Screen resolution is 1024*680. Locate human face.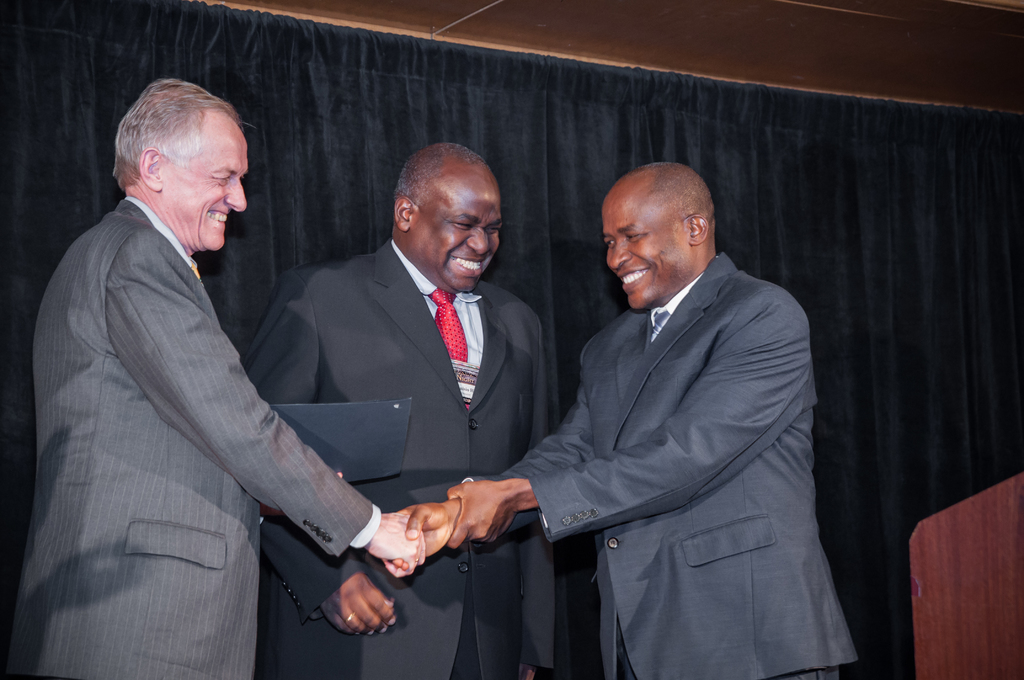
detection(604, 196, 691, 312).
